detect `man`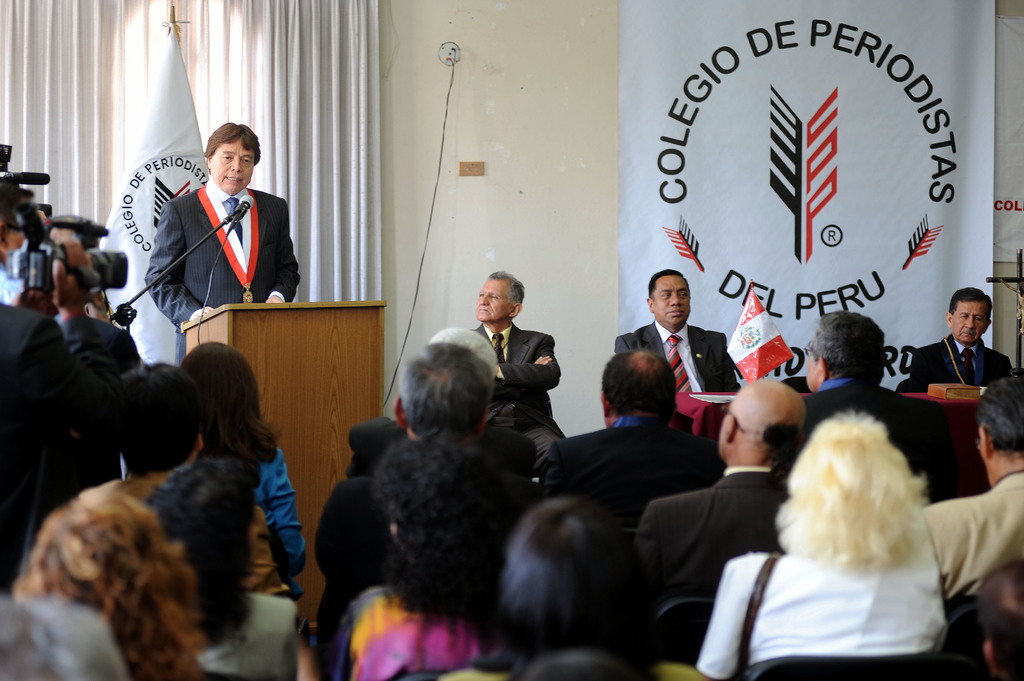
crop(59, 364, 329, 680)
